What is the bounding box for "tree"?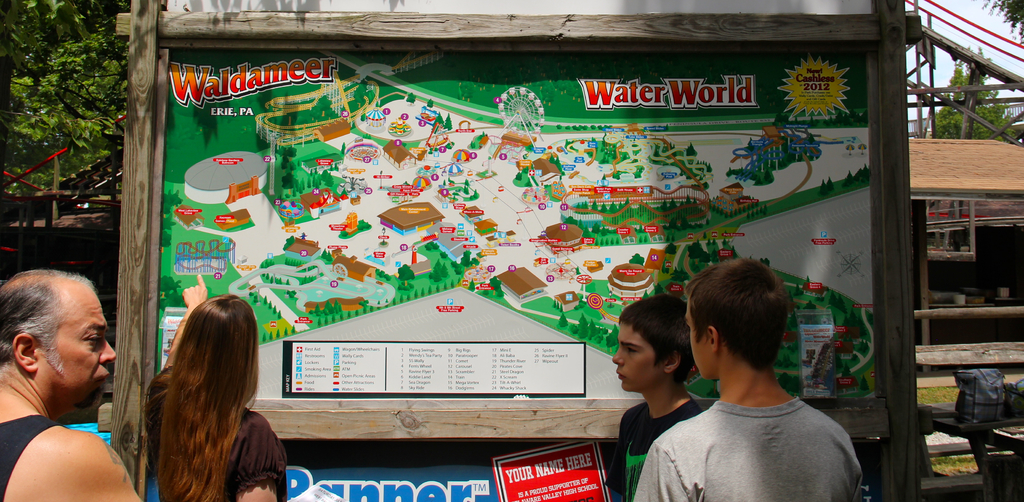
{"x1": 471, "y1": 187, "x2": 480, "y2": 201}.
